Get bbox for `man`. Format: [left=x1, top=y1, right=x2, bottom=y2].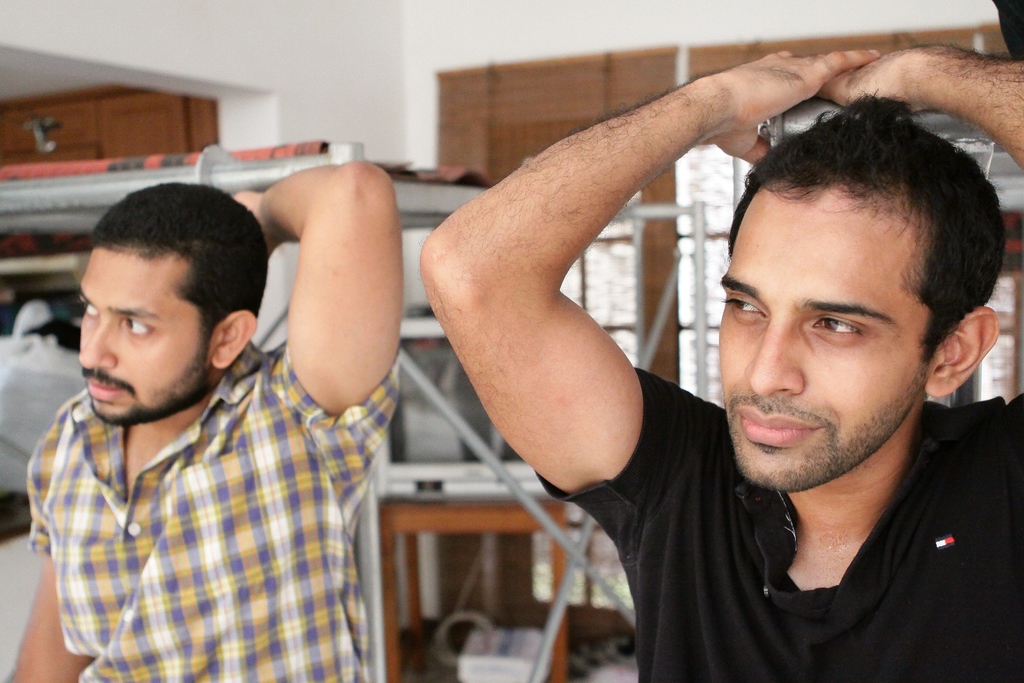
[left=8, top=158, right=404, bottom=682].
